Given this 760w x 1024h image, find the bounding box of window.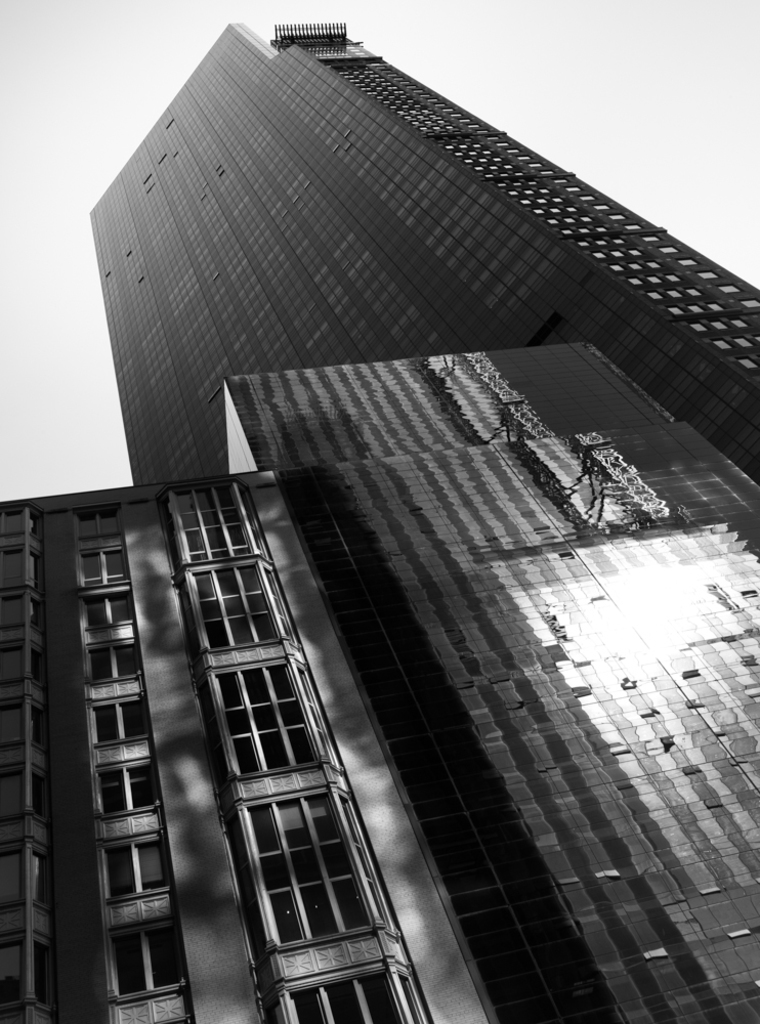
35/846/52/911.
